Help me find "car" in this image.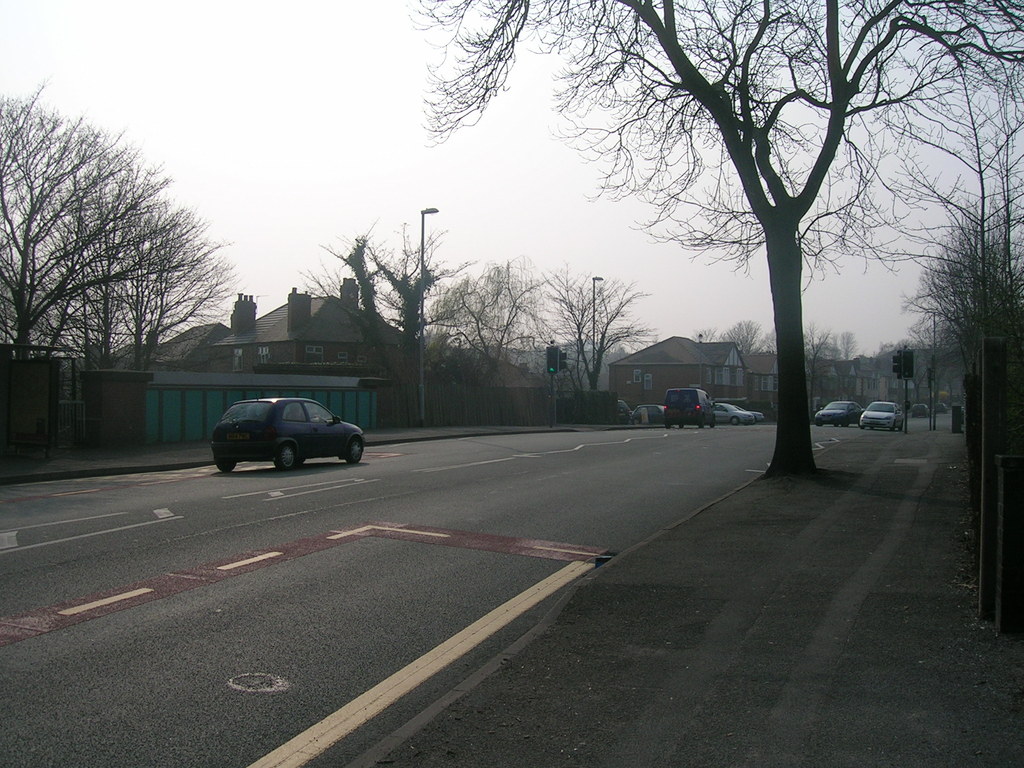
Found it: 615,399,631,423.
